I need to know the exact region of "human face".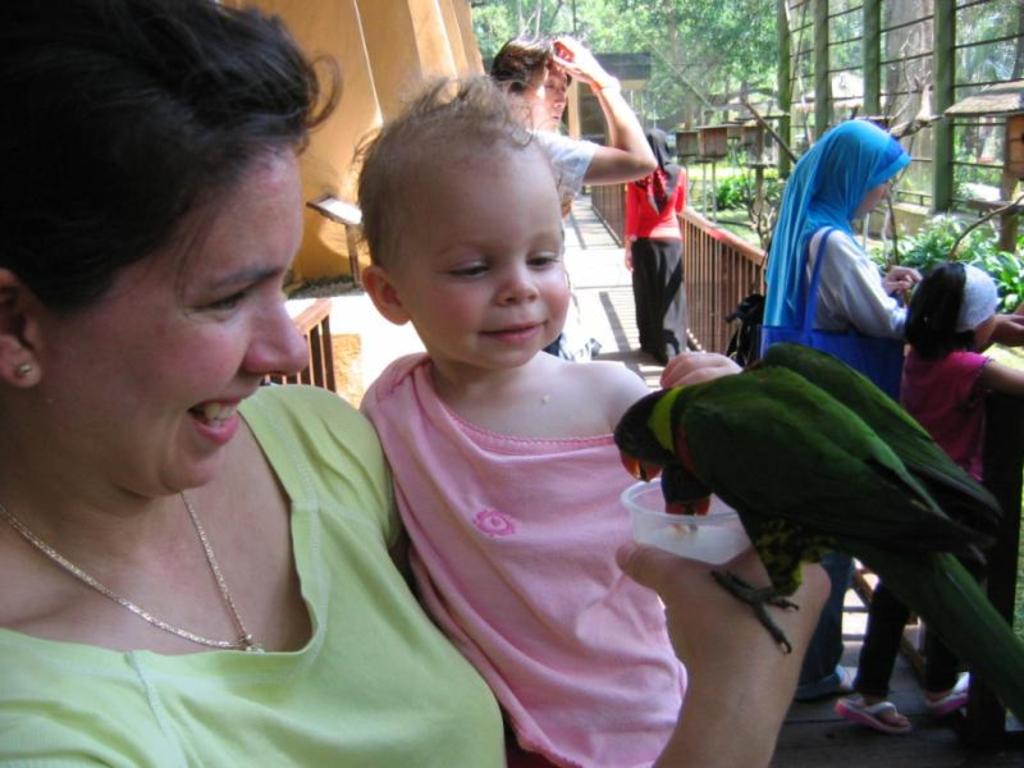
Region: 46, 146, 308, 486.
